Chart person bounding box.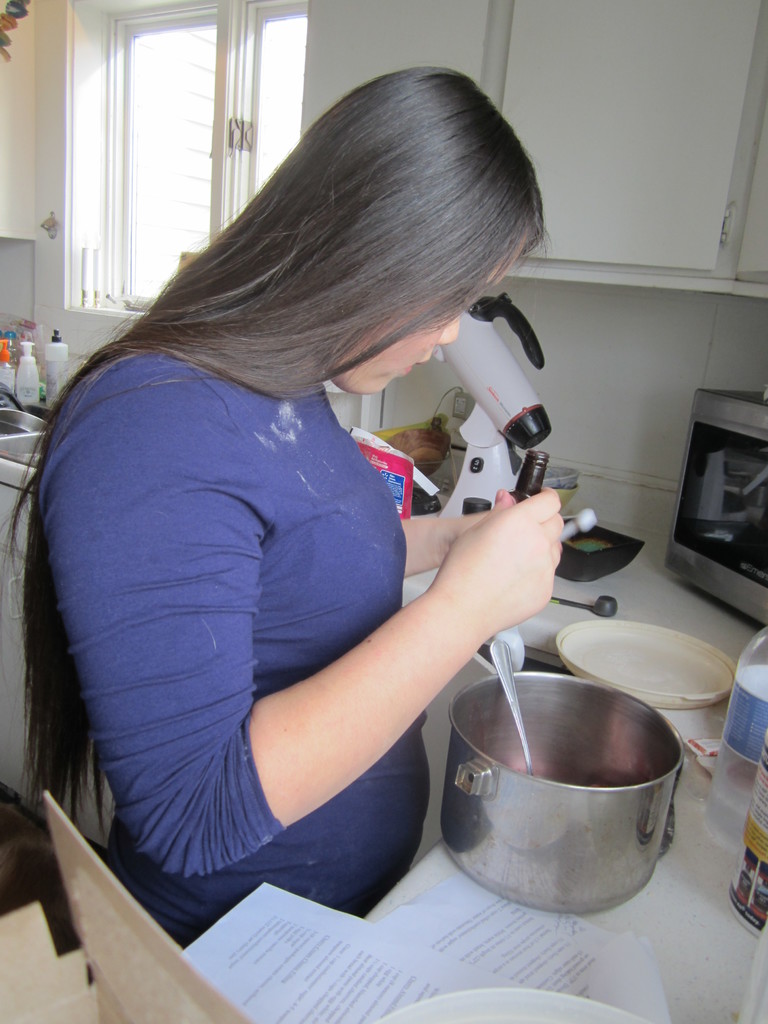
Charted: [x1=19, y1=57, x2=564, y2=948].
